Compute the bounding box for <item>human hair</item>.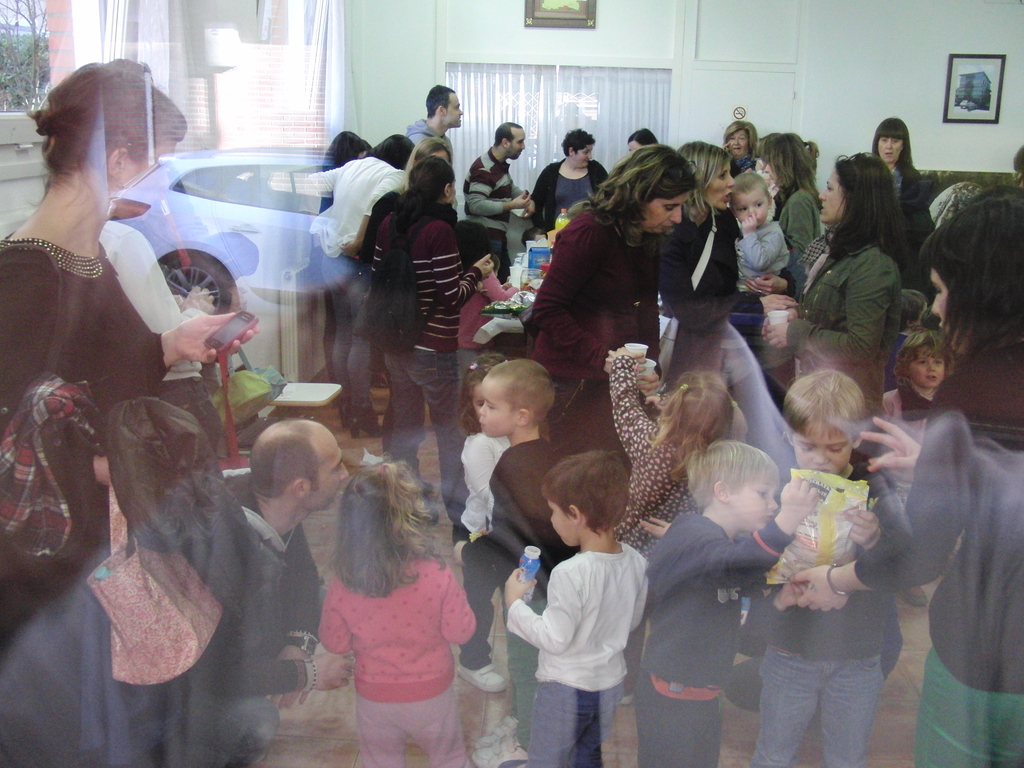
[392,152,459,236].
